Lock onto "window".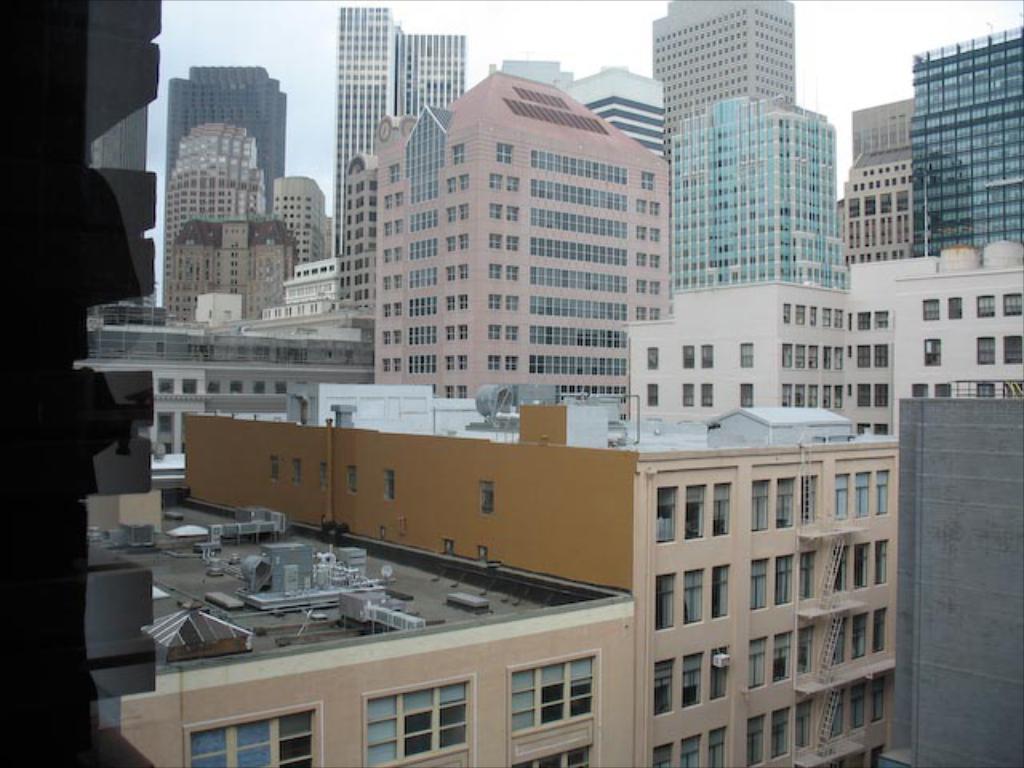
Locked: box=[683, 653, 704, 706].
